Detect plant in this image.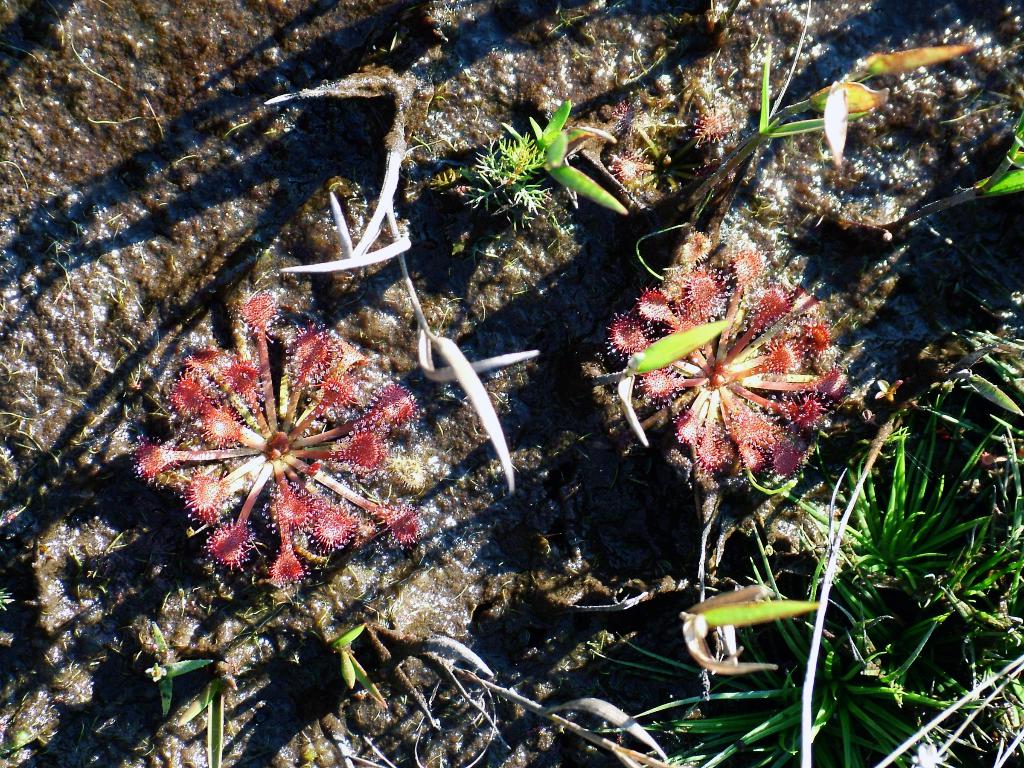
Detection: box(364, 623, 643, 751).
